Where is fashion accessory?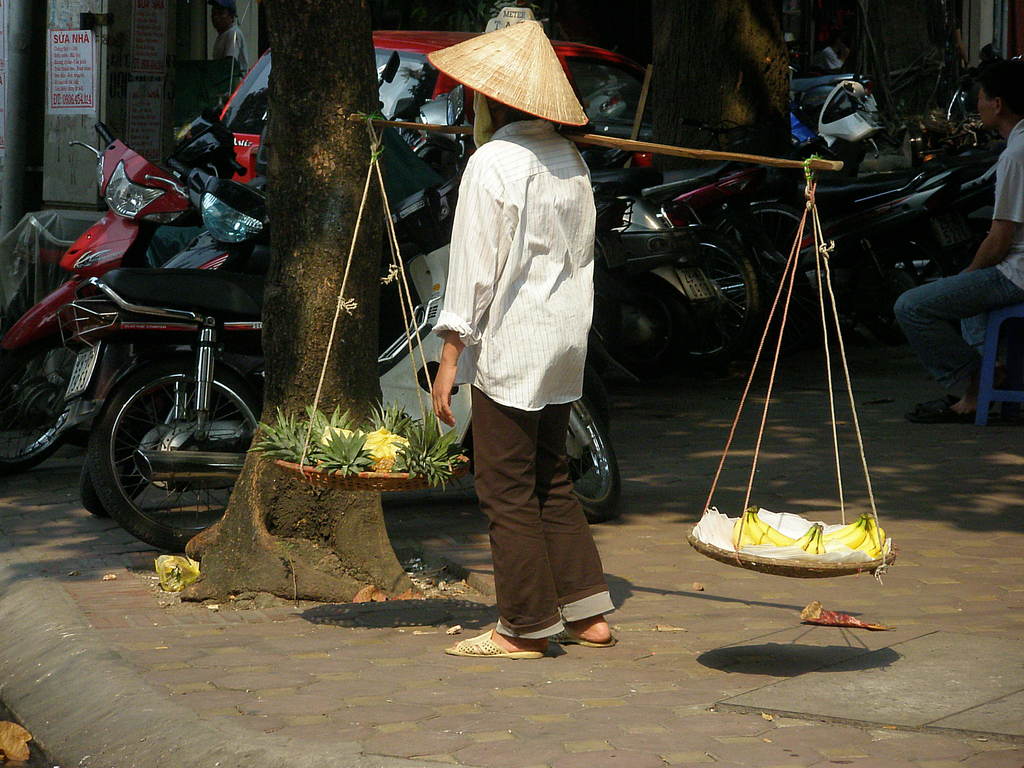
region(922, 397, 956, 406).
